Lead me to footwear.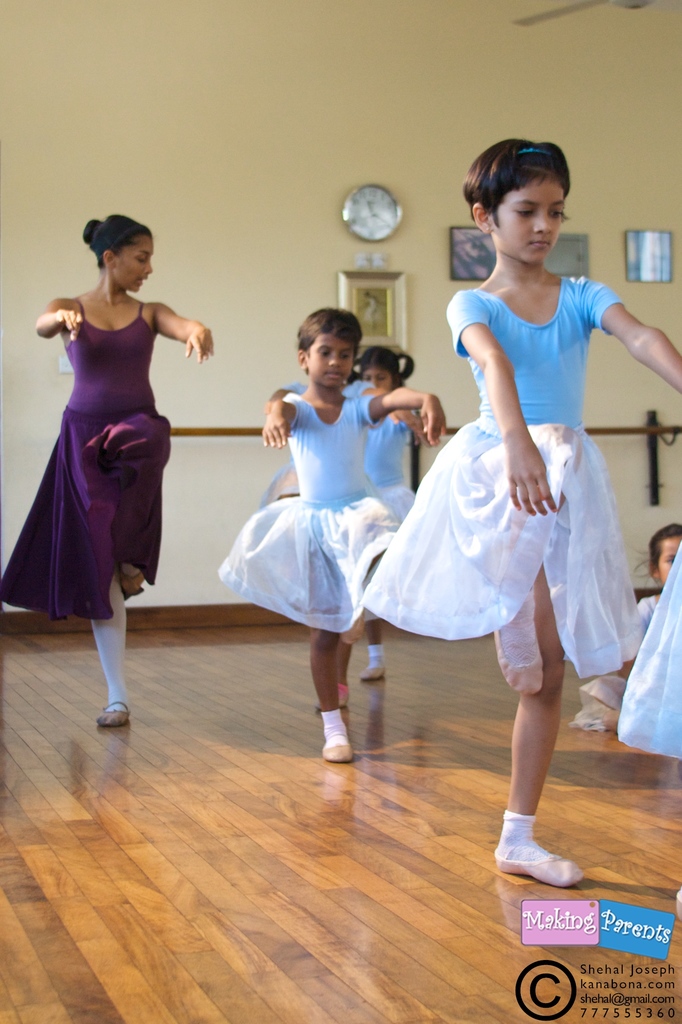
Lead to bbox=[493, 618, 545, 702].
